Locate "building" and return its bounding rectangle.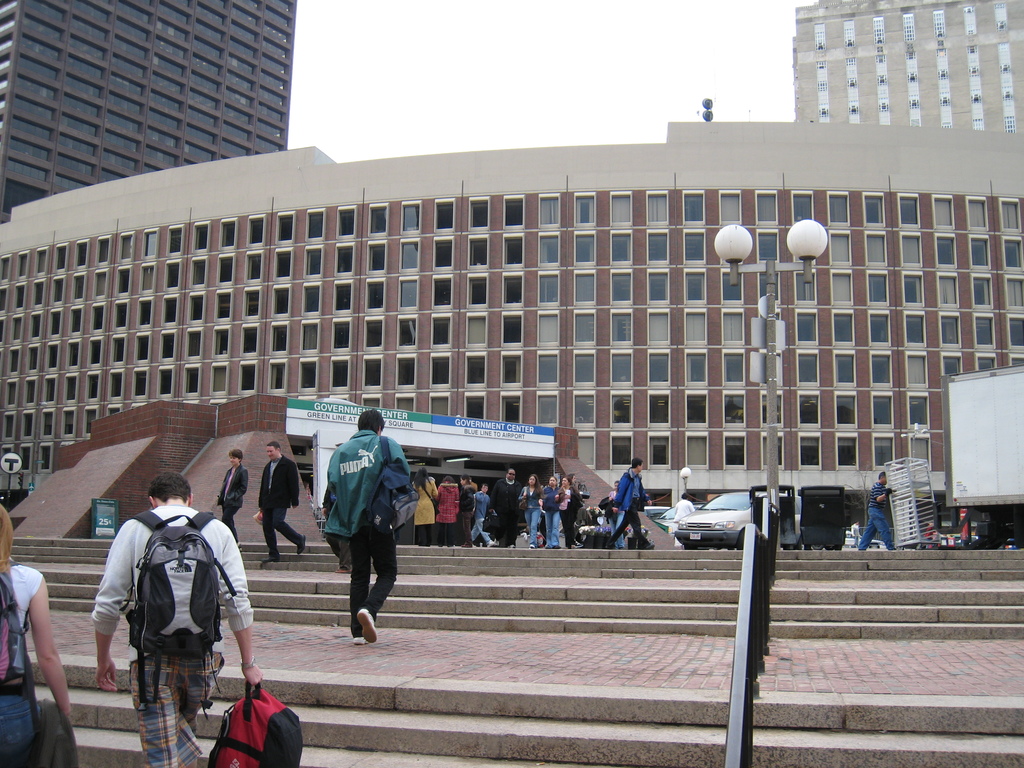
0 97 1023 548.
